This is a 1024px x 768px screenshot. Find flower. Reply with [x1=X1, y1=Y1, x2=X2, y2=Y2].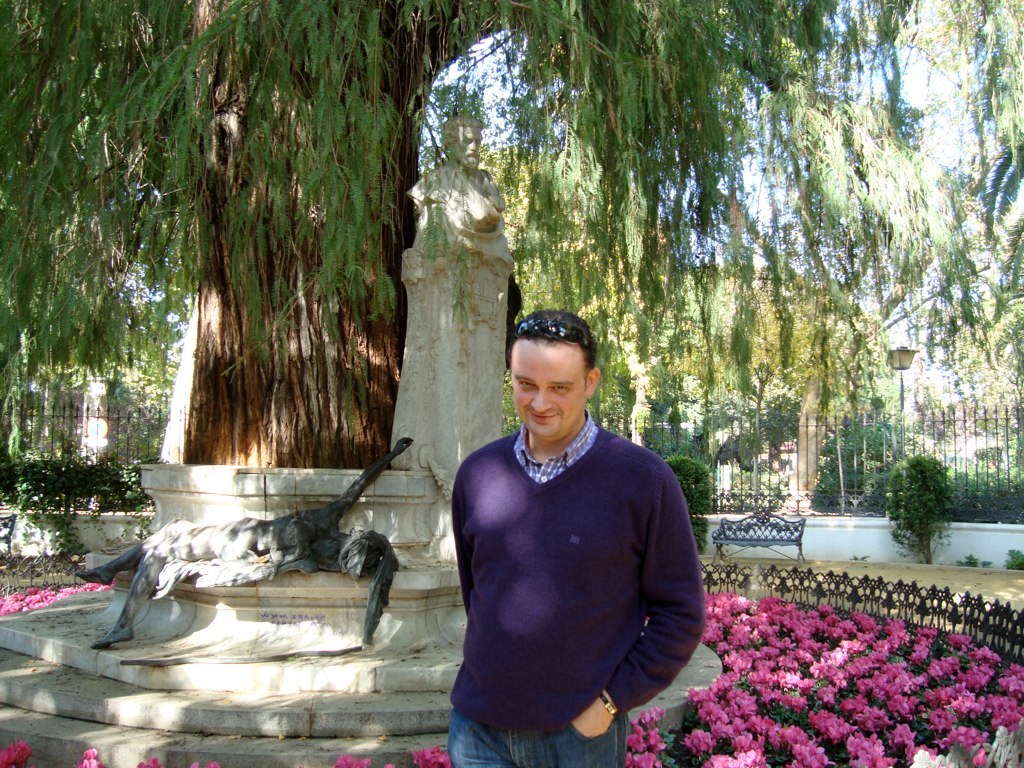
[x1=412, y1=744, x2=450, y2=767].
